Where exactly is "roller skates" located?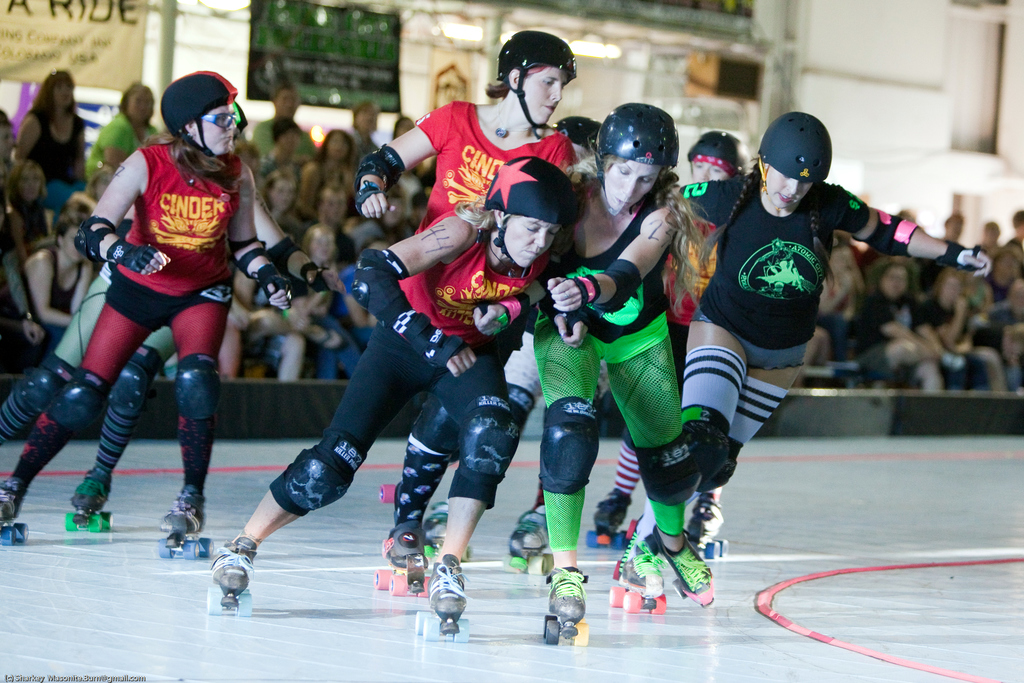
Its bounding box is <bbox>604, 525, 668, 616</bbox>.
